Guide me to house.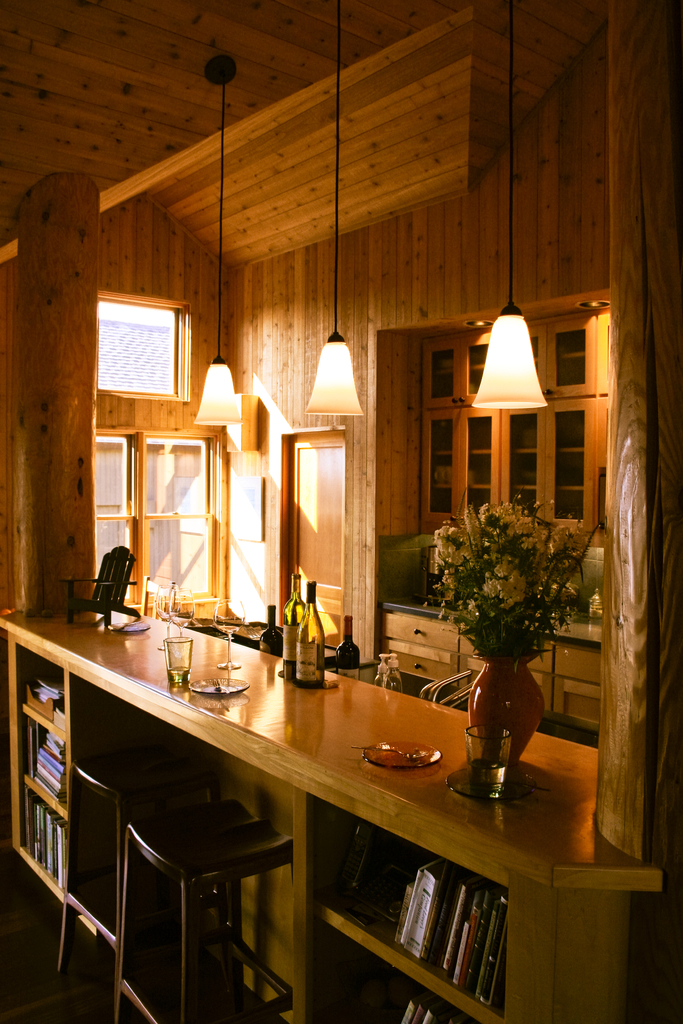
Guidance: 0/84/662/948.
